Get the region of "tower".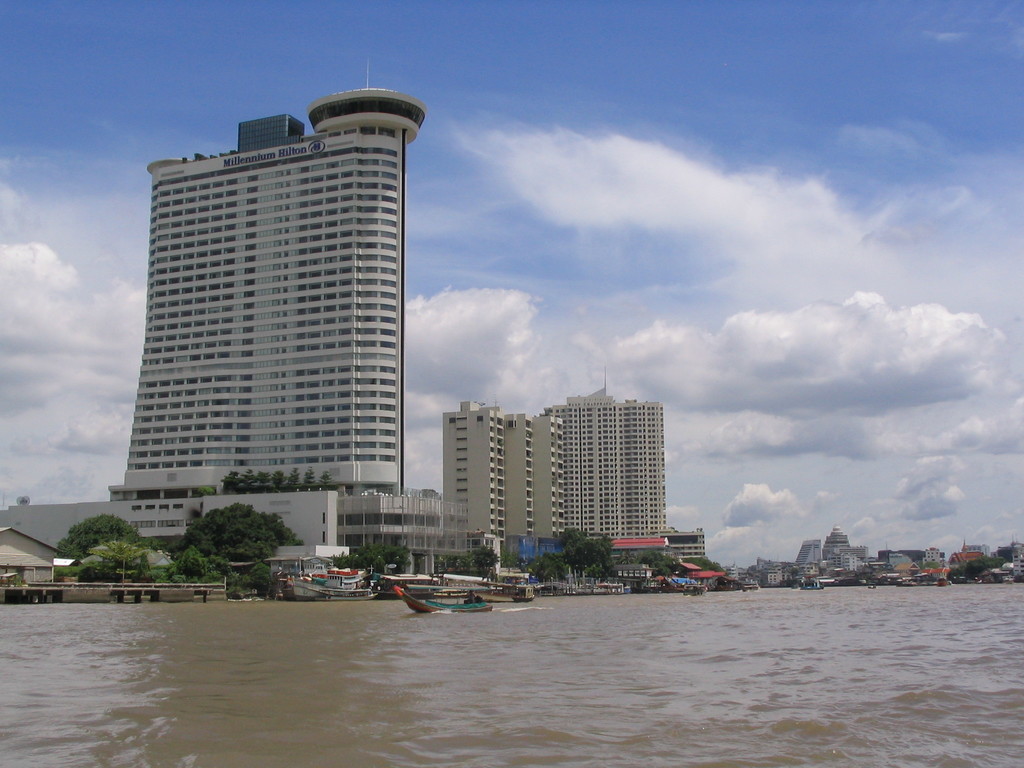
99,93,428,540.
